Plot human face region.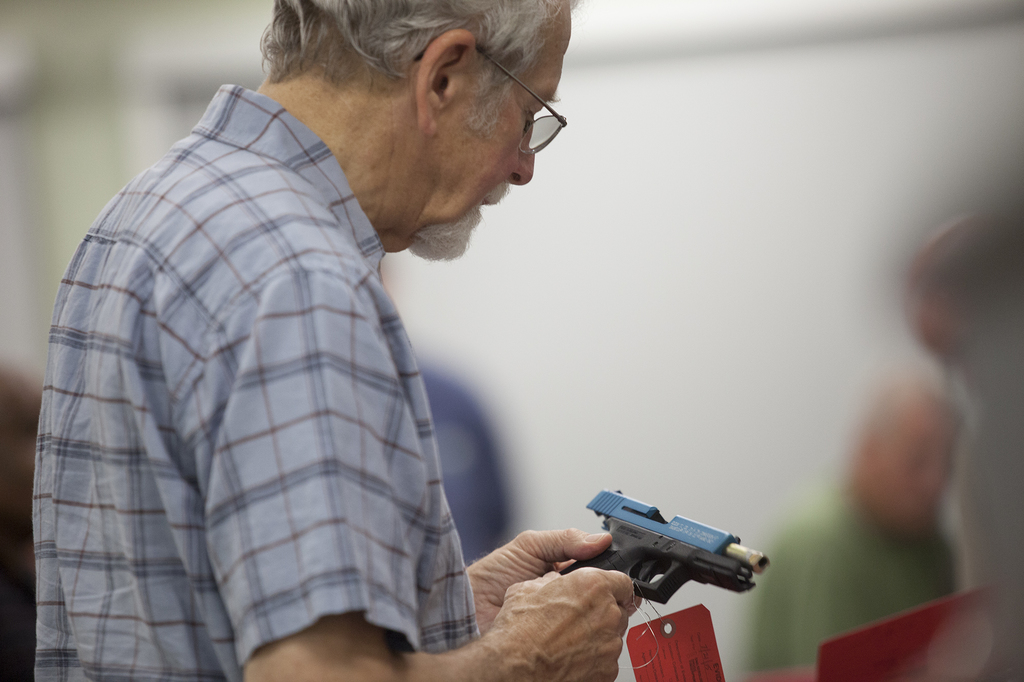
Plotted at l=396, t=10, r=572, b=261.
